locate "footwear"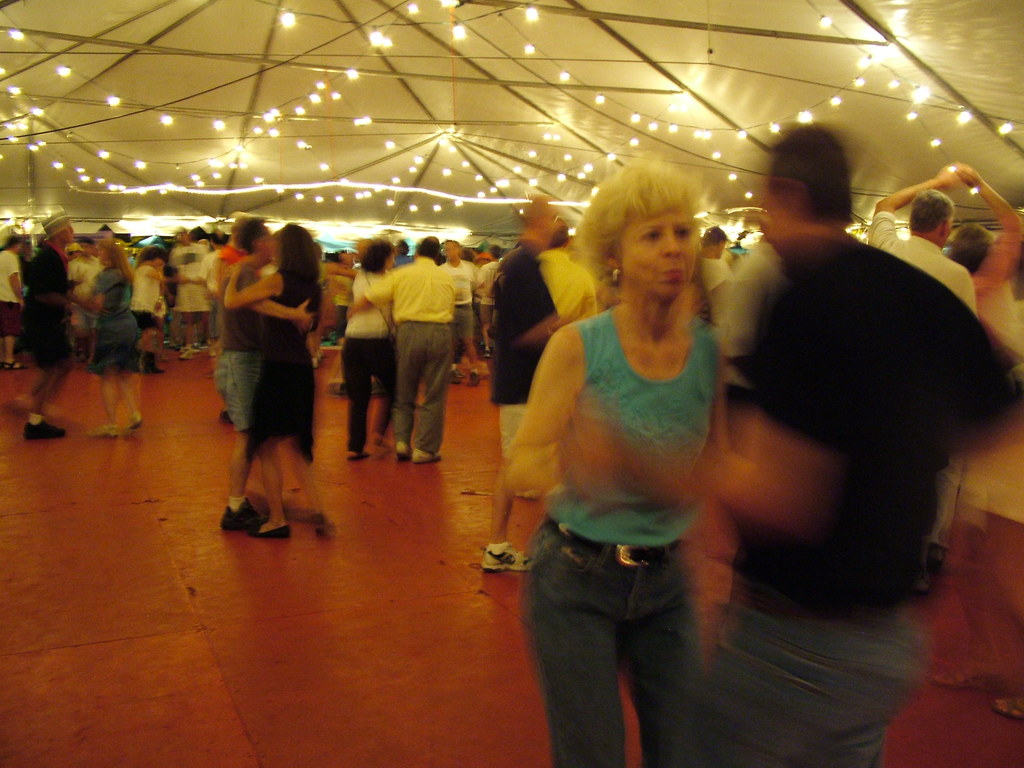
(319, 352, 327, 360)
